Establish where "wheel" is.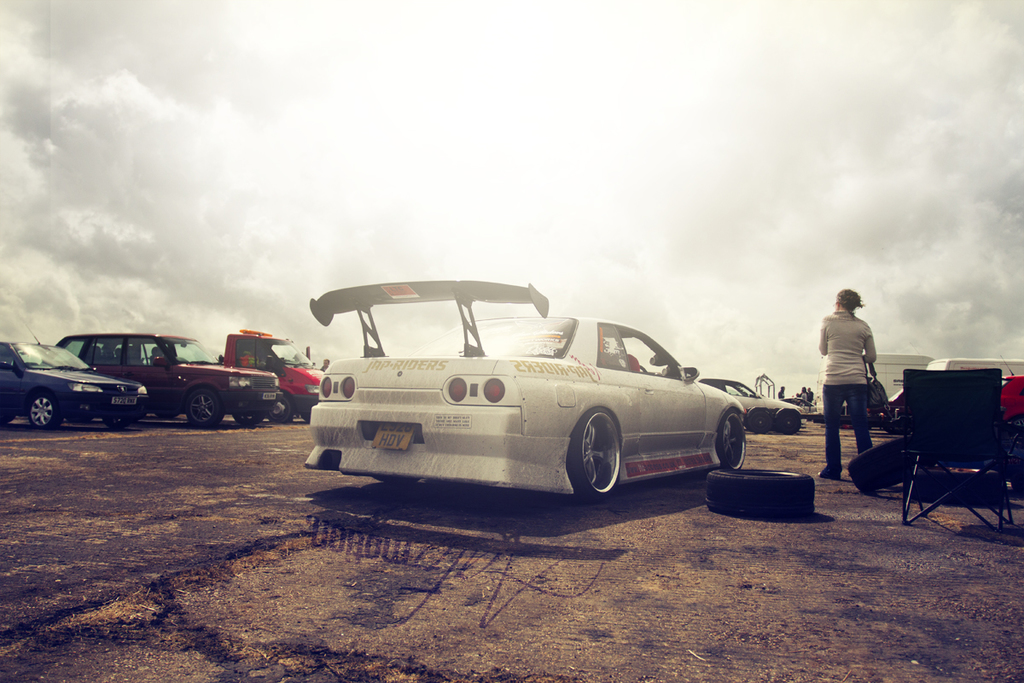
Established at 26/394/60/431.
